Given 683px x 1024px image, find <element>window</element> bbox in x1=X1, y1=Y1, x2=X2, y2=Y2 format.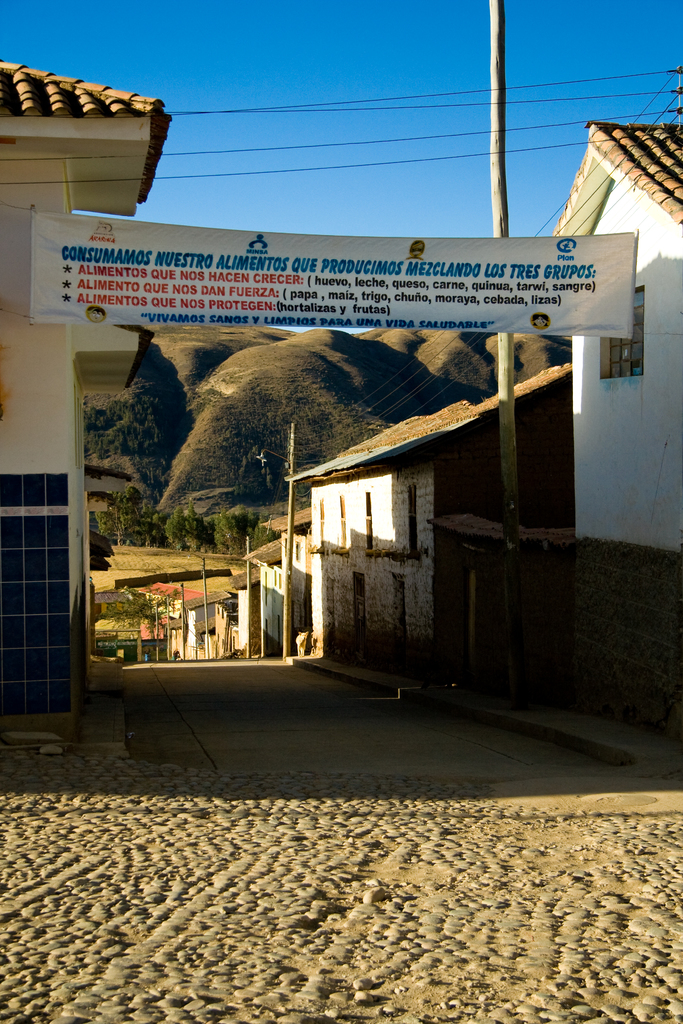
x1=595, y1=283, x2=648, y2=380.
